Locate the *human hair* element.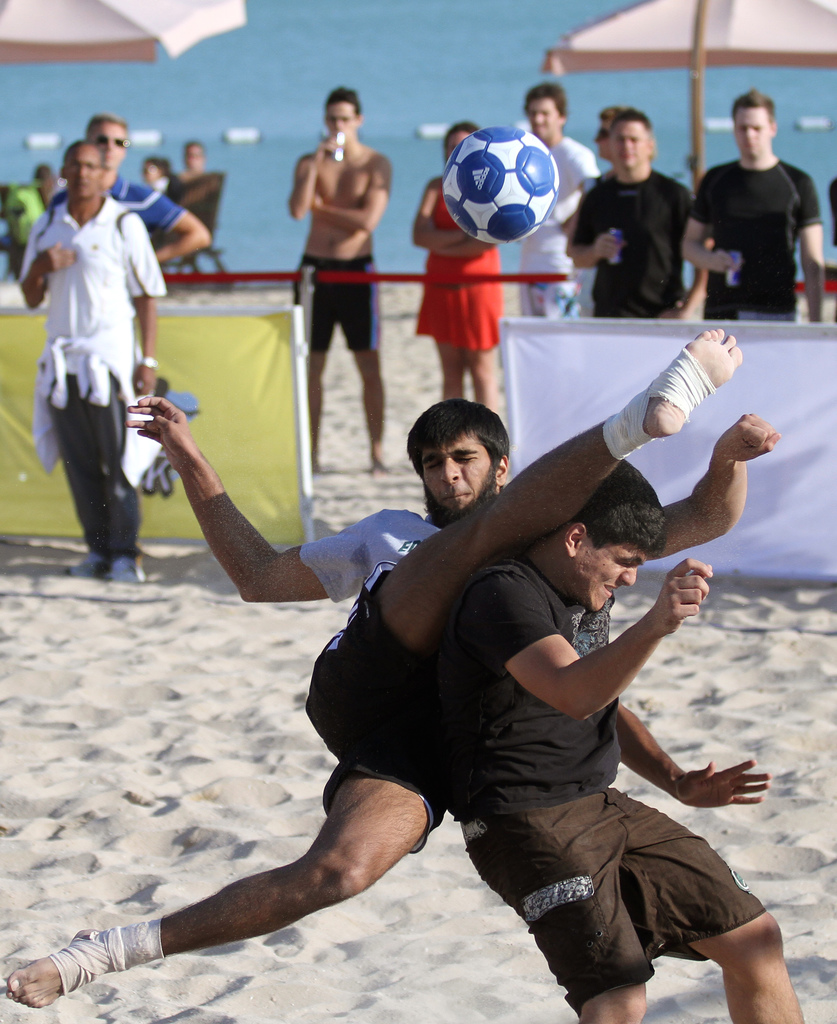
Element bbox: bbox=(446, 120, 479, 163).
